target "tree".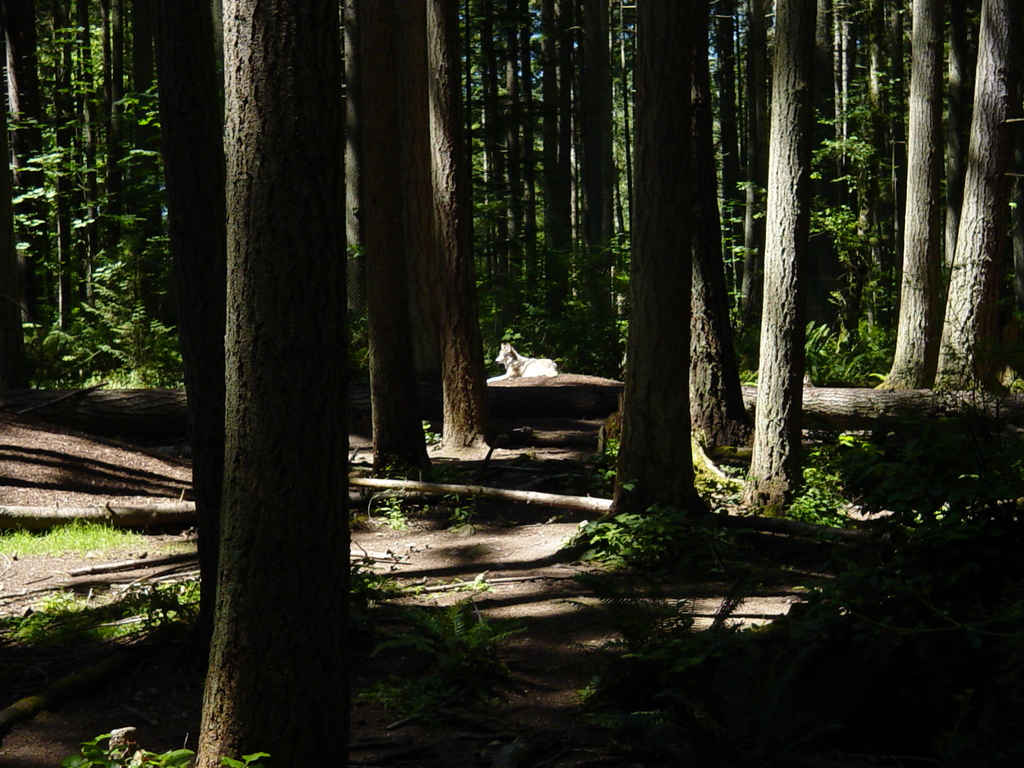
Target region: bbox(752, 3, 828, 508).
